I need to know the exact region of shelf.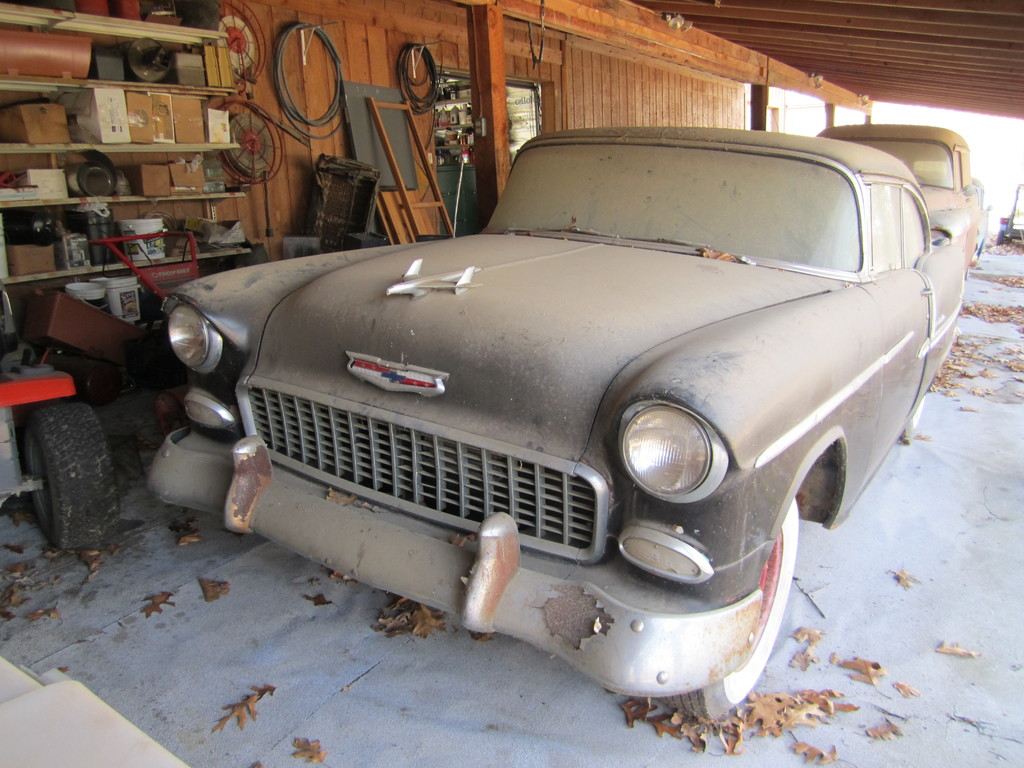
Region: region(1, 378, 152, 494).
